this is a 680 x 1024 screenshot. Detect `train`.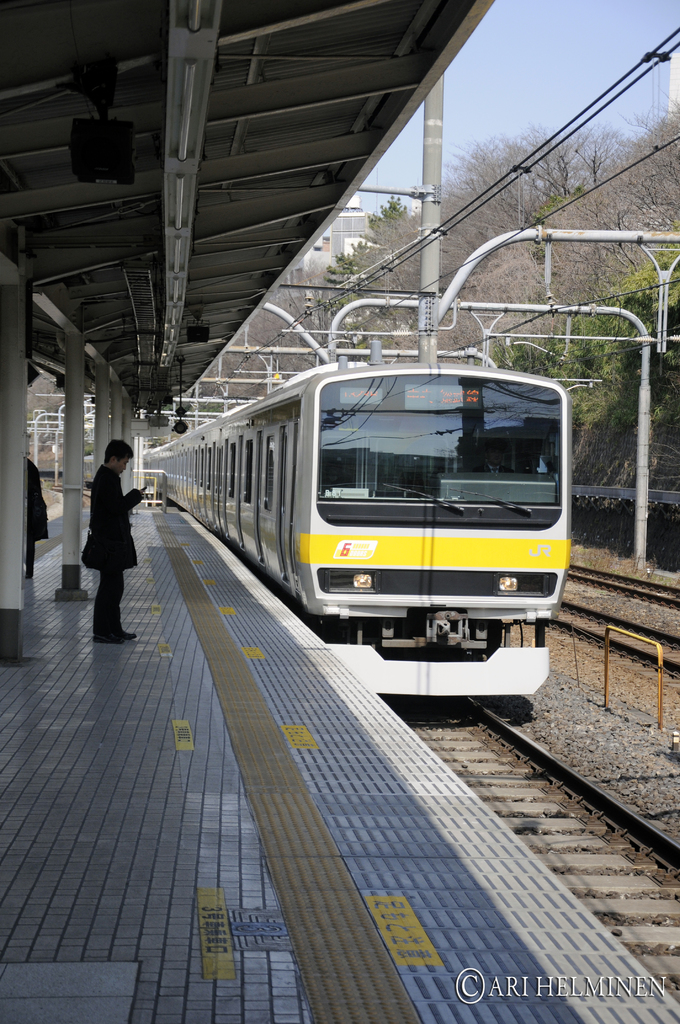
<bbox>142, 366, 567, 705</bbox>.
